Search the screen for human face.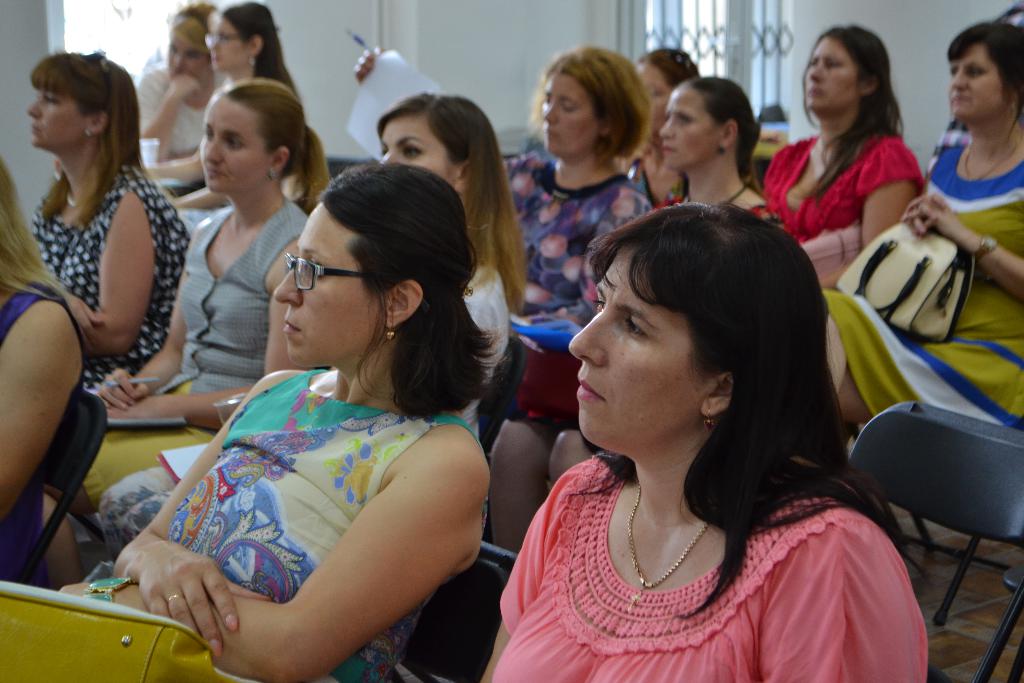
Found at rect(808, 38, 859, 117).
